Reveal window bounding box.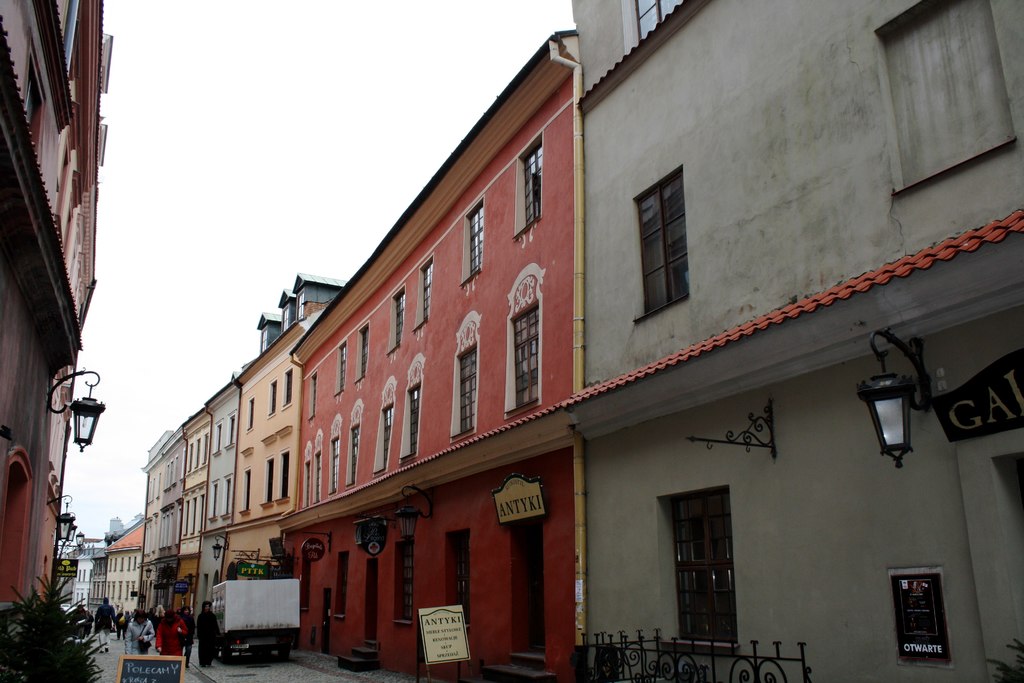
Revealed: BBox(307, 372, 316, 425).
